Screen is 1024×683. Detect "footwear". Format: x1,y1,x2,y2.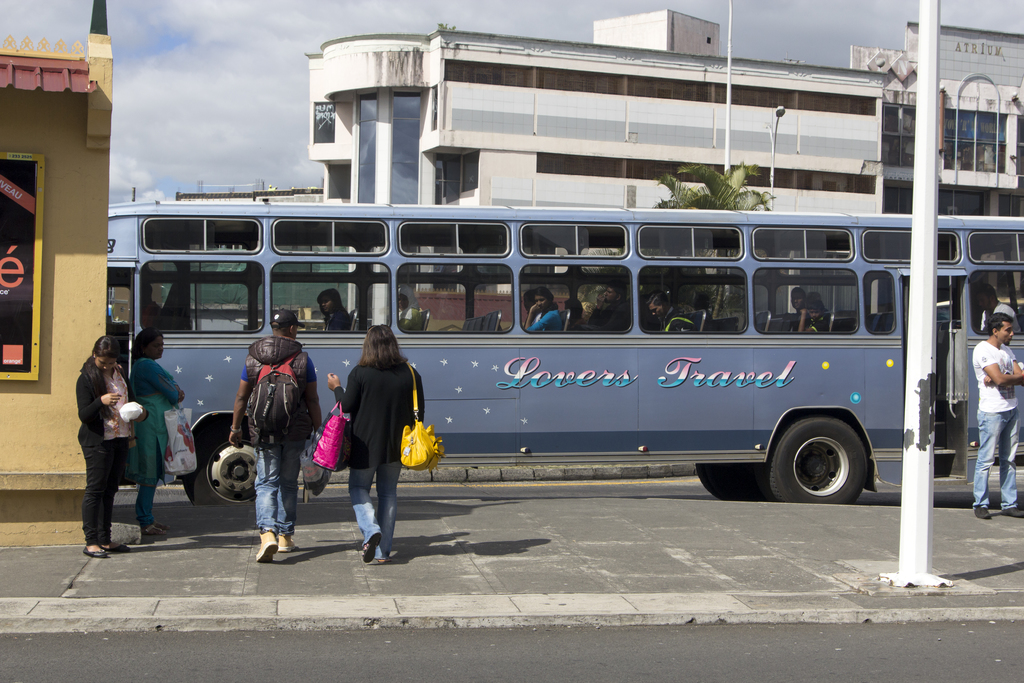
256,529,277,561.
